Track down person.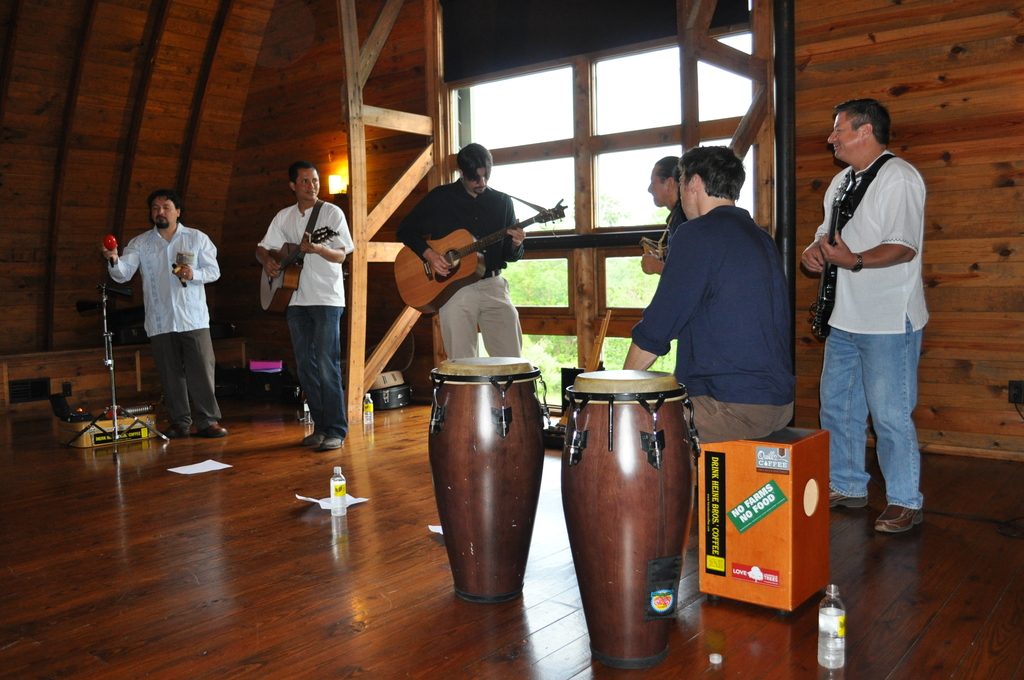
Tracked to 800 99 925 534.
